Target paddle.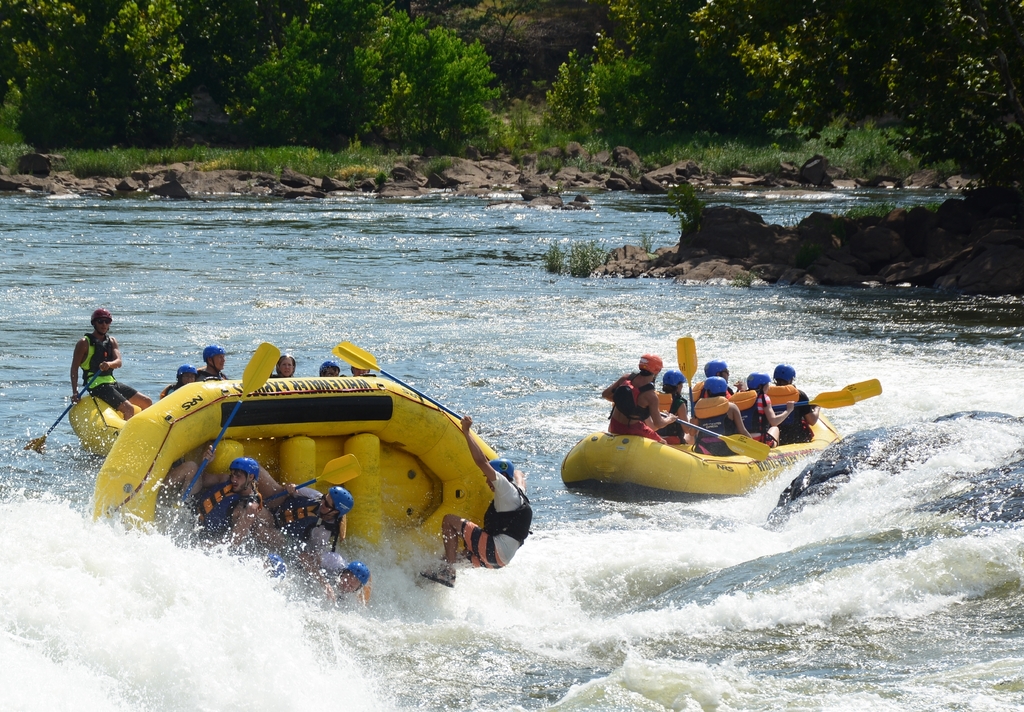
Target region: {"left": 309, "top": 557, "right": 368, "bottom": 614}.
